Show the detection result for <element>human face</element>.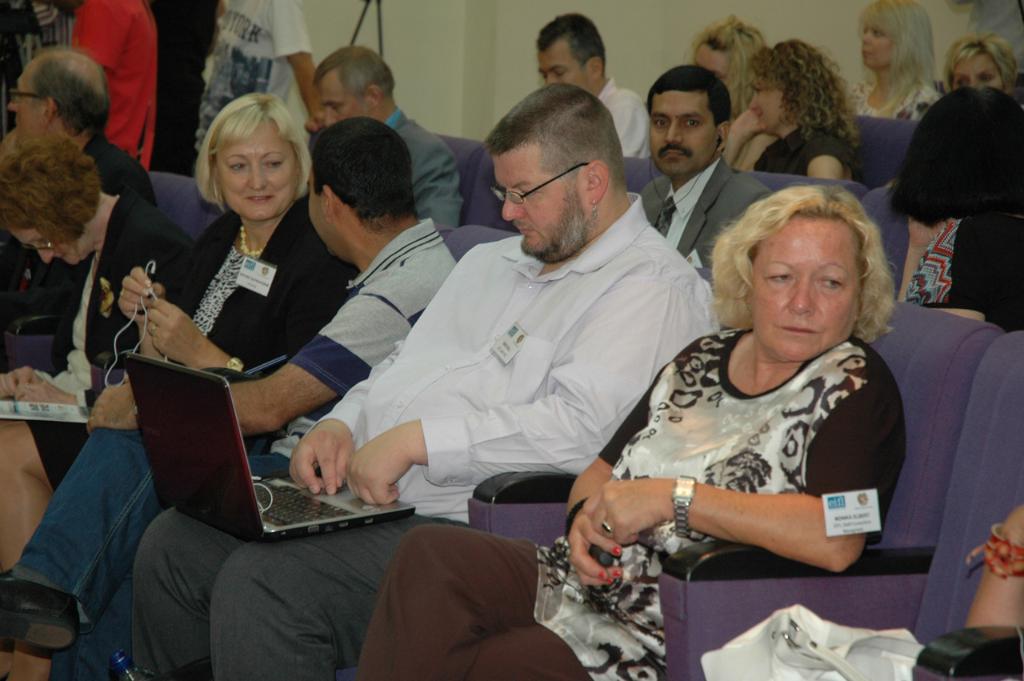
(535, 42, 585, 90).
